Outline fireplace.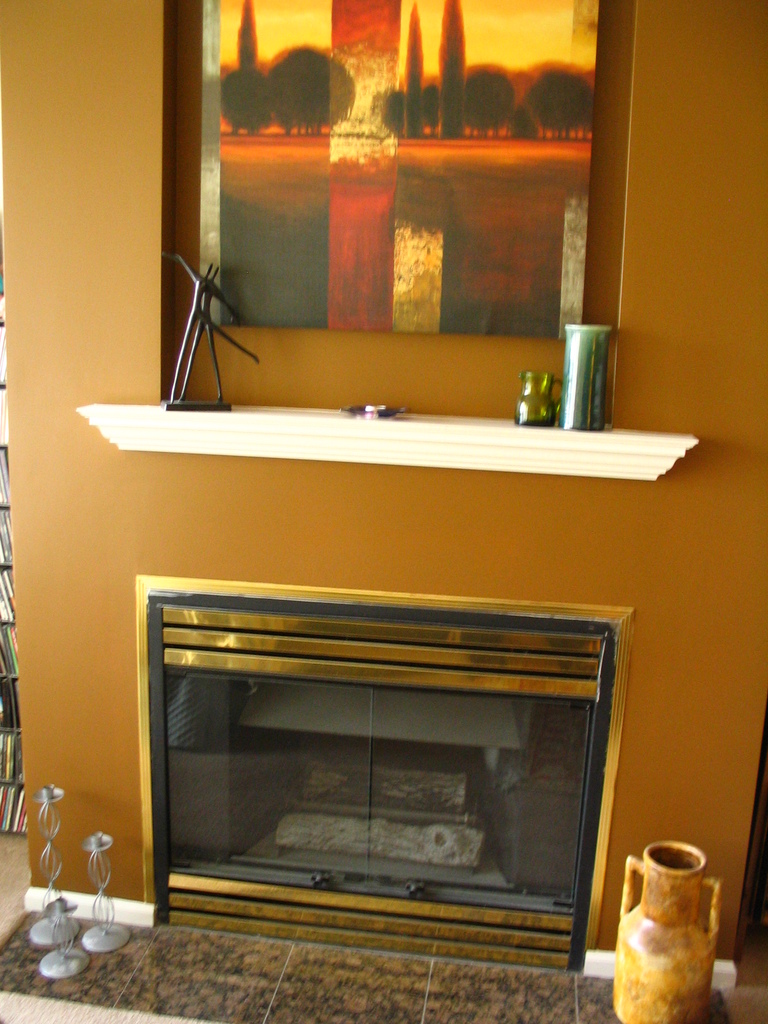
Outline: pyautogui.locateOnScreen(122, 566, 640, 965).
